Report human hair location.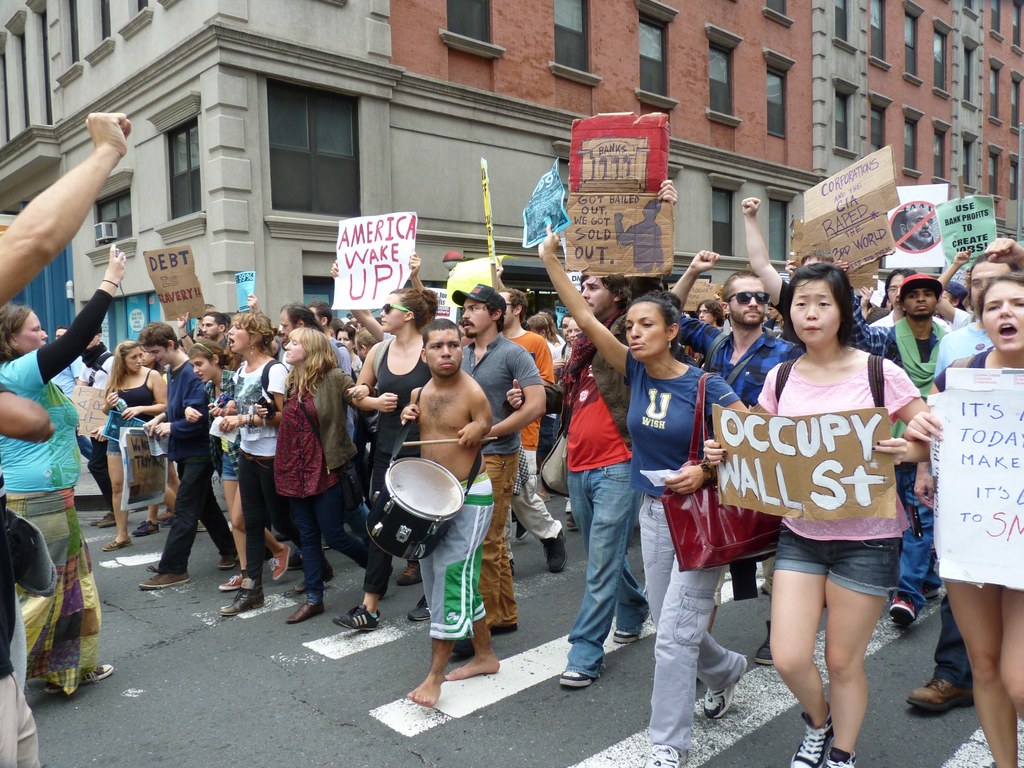
Report: bbox(353, 324, 380, 352).
